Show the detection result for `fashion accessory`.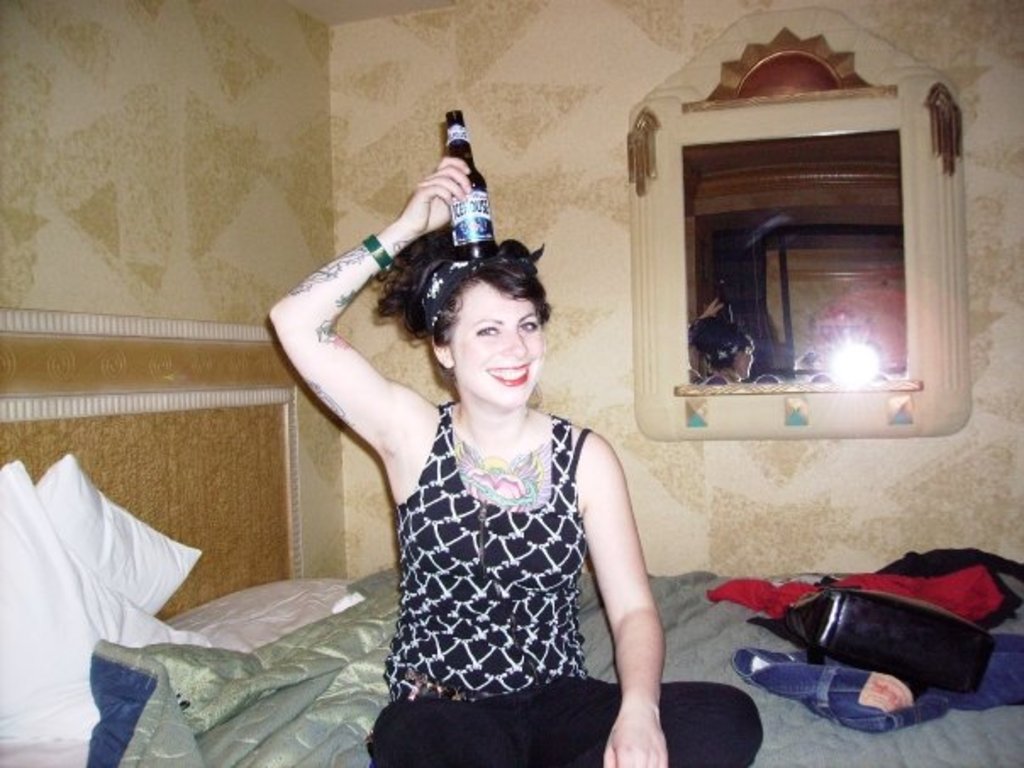
[751,582,999,693].
